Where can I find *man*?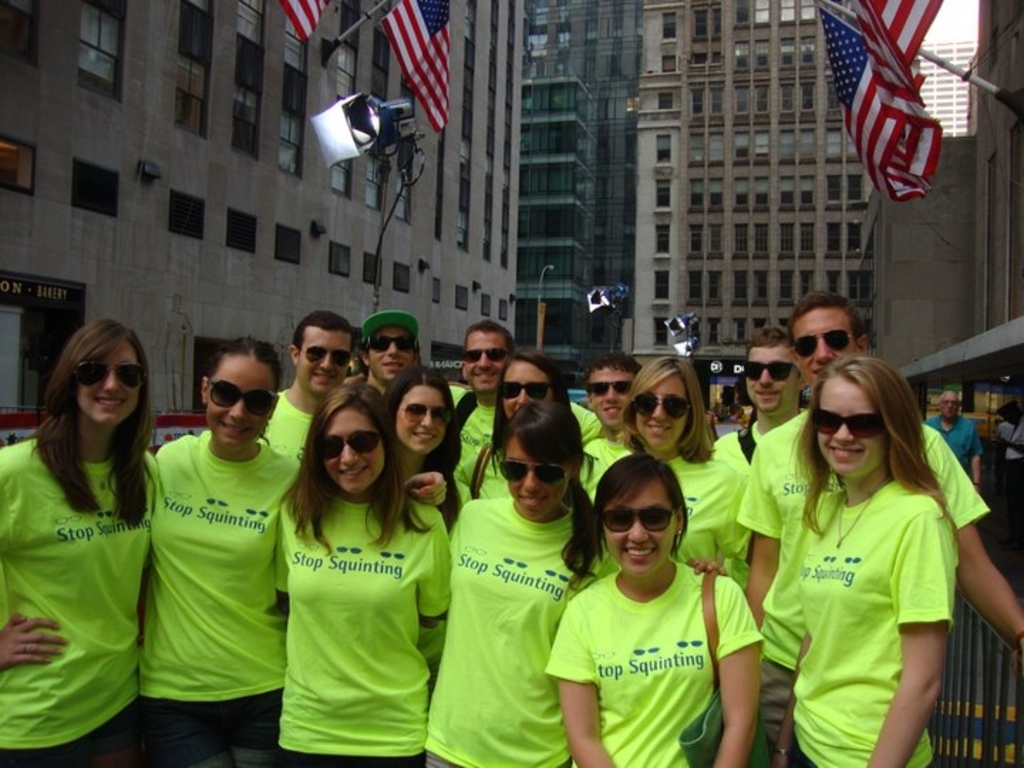
You can find it at bbox(582, 350, 643, 438).
